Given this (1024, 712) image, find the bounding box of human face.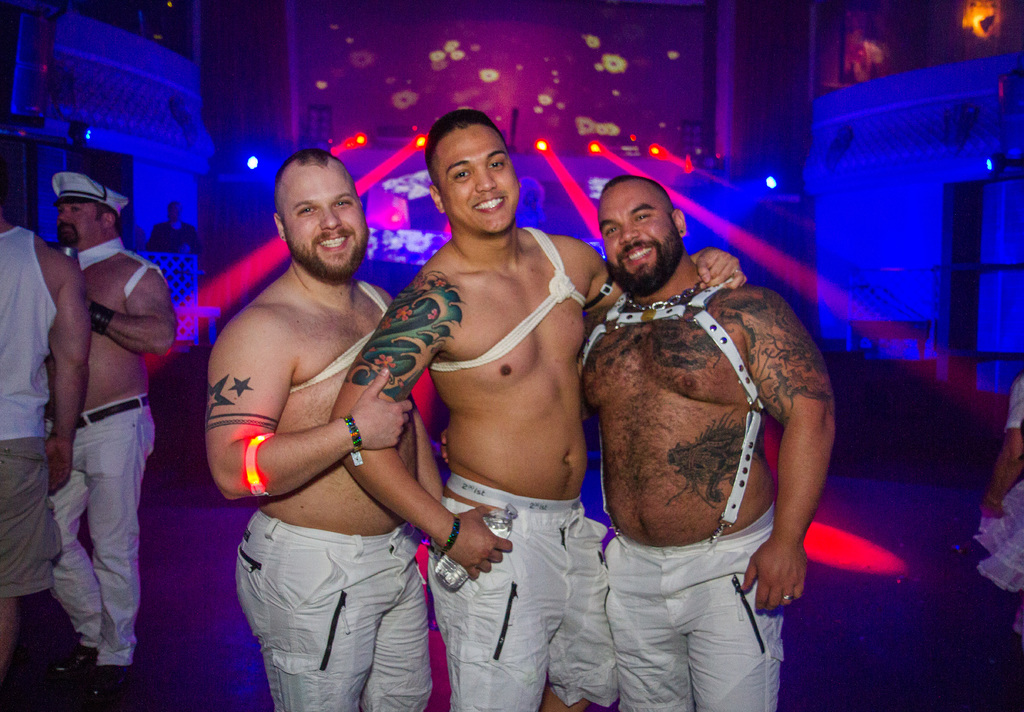
x1=276 y1=161 x2=365 y2=270.
